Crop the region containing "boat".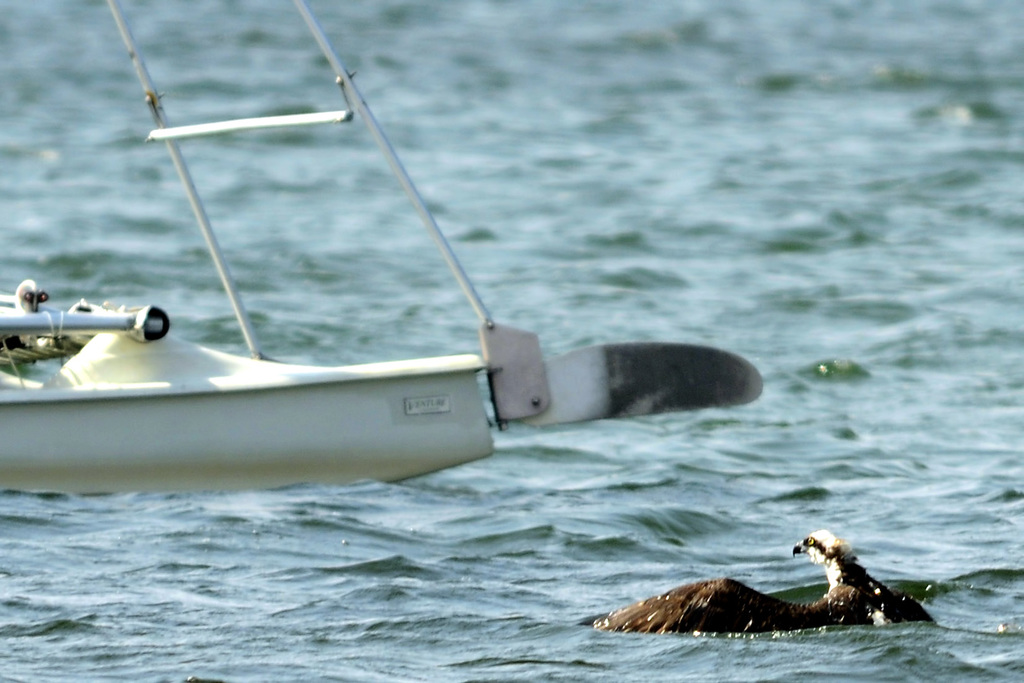
Crop region: <box>17,59,780,527</box>.
